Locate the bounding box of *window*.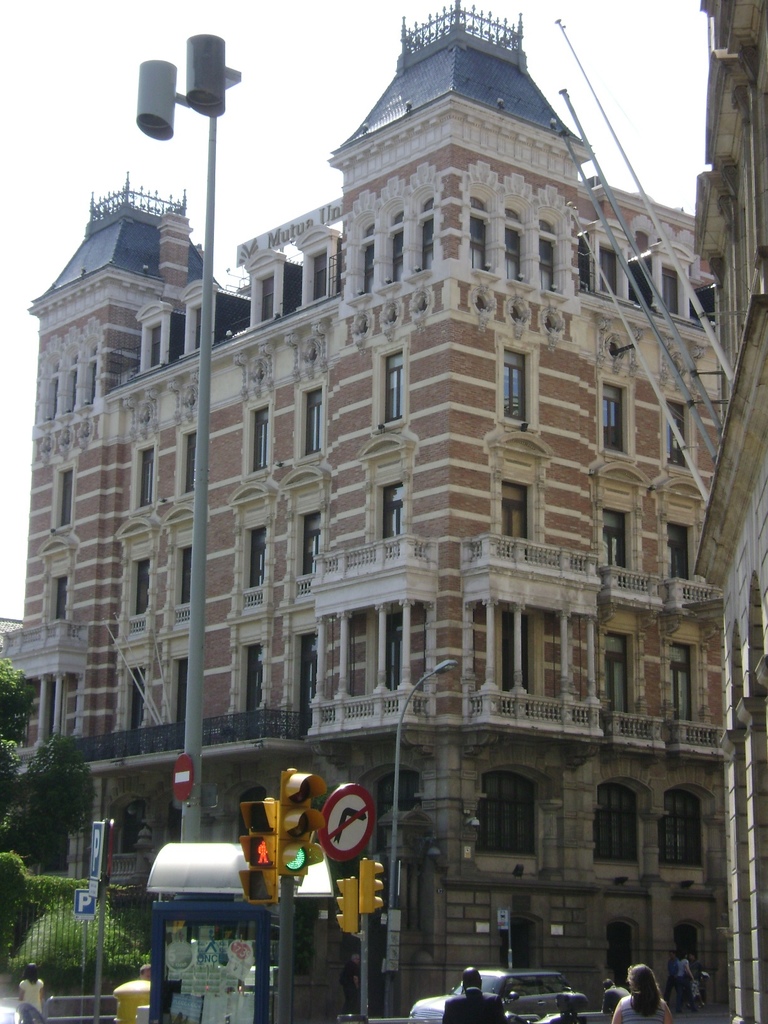
Bounding box: select_region(511, 980, 541, 994).
